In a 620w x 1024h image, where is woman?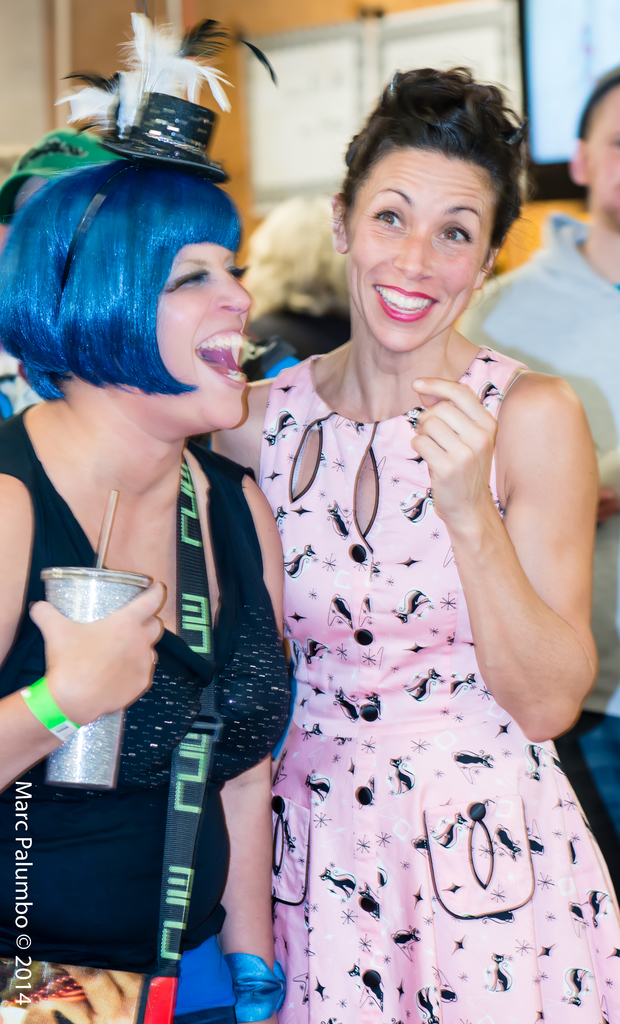
locate(205, 65, 619, 1023).
